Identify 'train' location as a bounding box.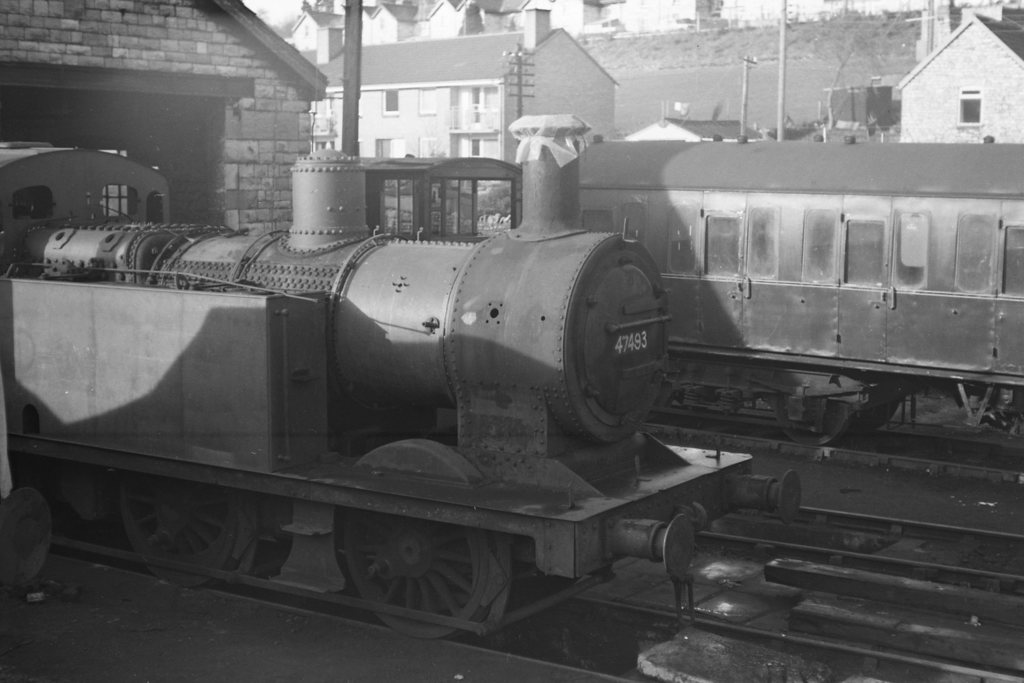
(565,142,1023,472).
